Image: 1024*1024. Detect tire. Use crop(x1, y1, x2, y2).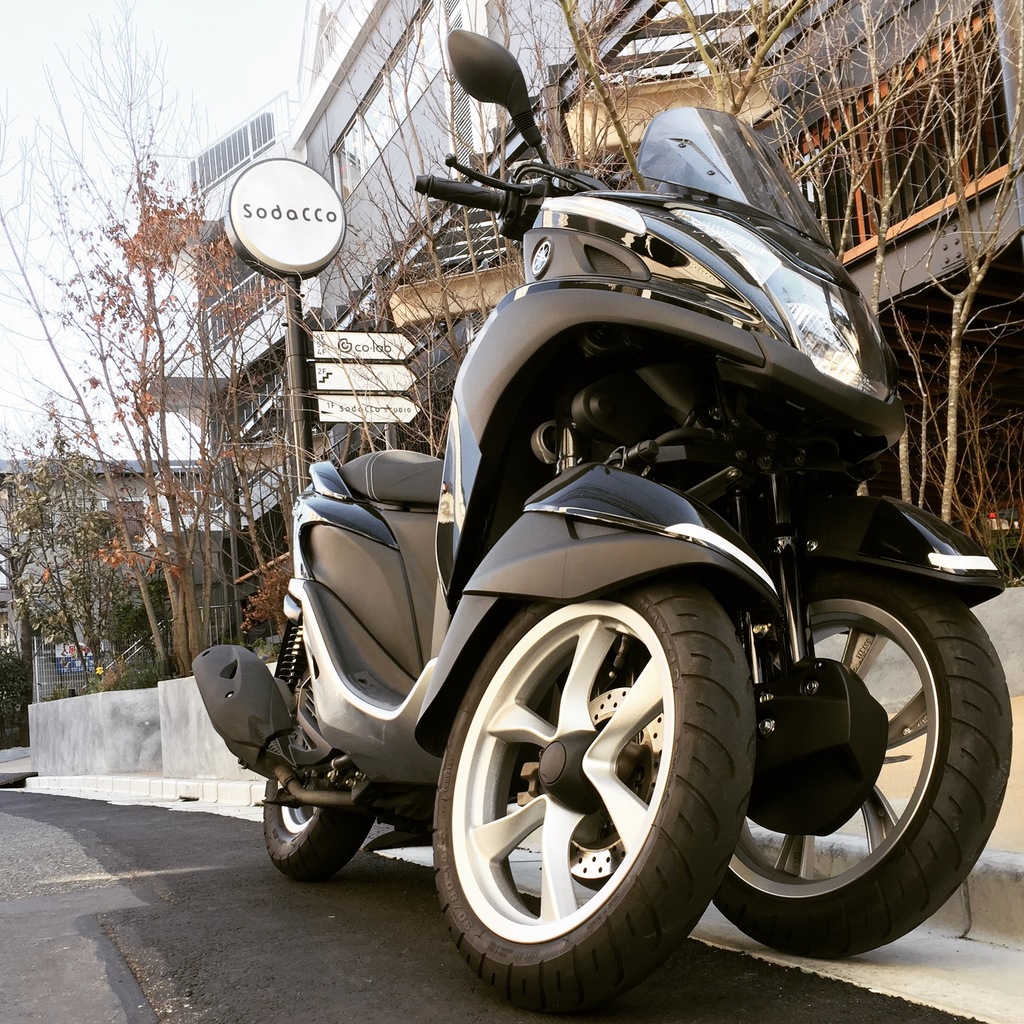
crop(259, 664, 371, 879).
